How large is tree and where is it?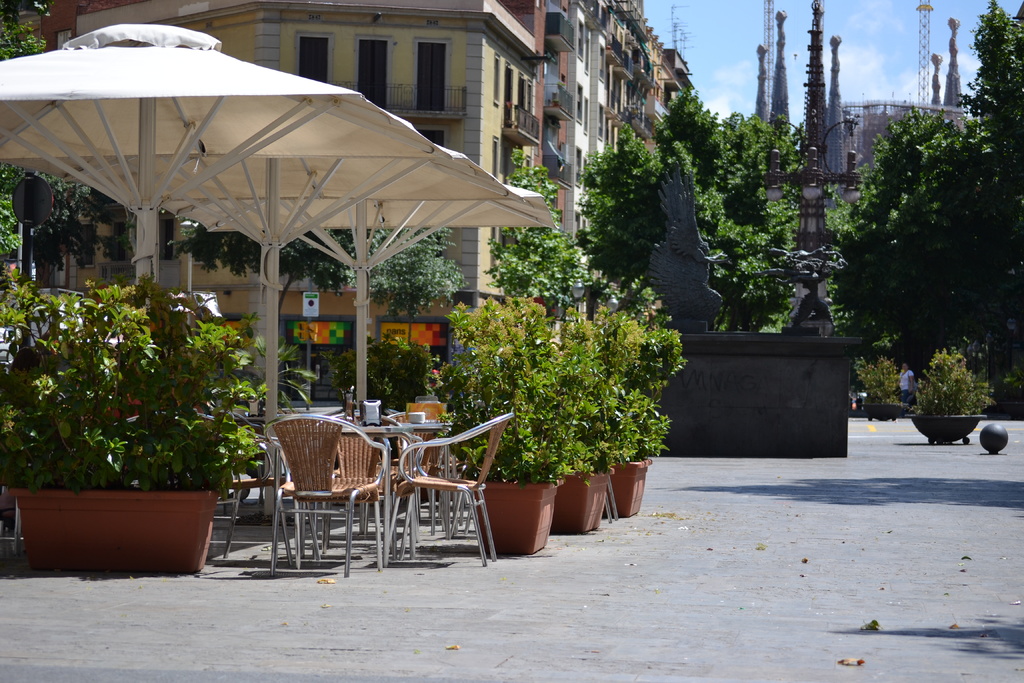
Bounding box: x1=167, y1=225, x2=363, y2=324.
